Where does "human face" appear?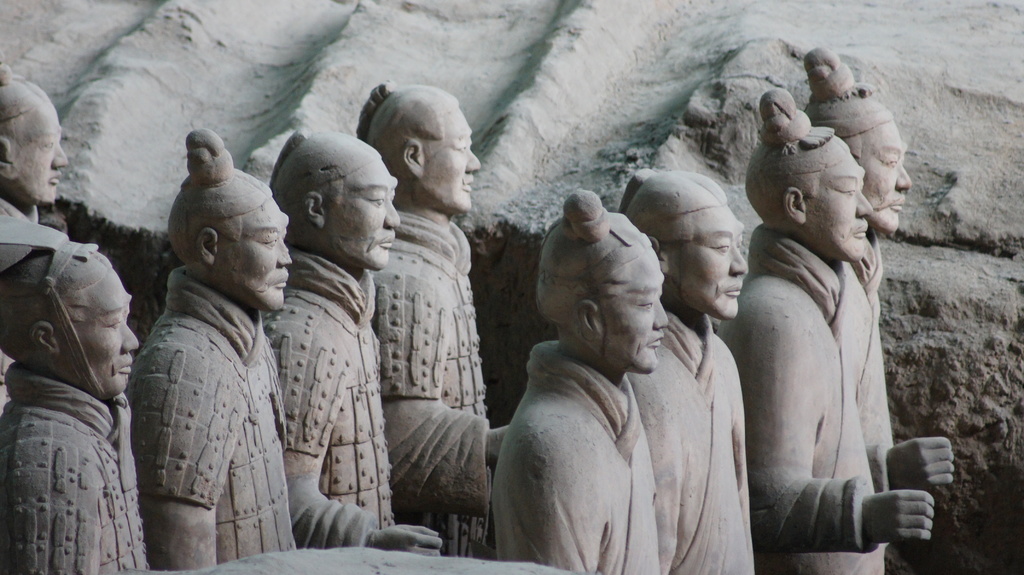
Appears at crop(856, 125, 914, 239).
